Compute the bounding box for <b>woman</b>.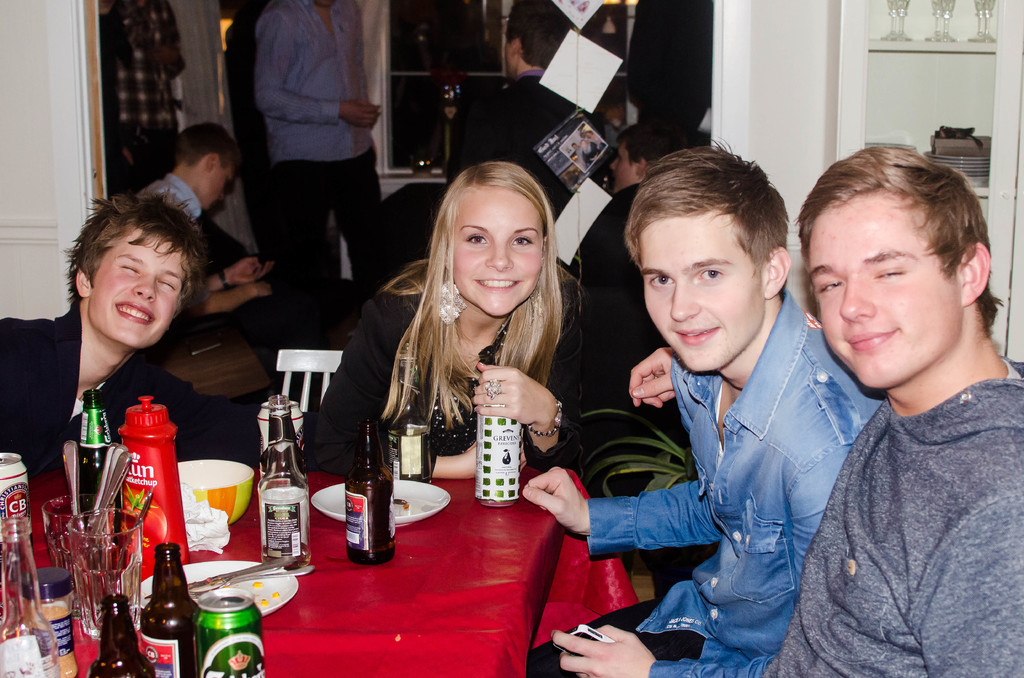
locate(346, 160, 597, 517).
